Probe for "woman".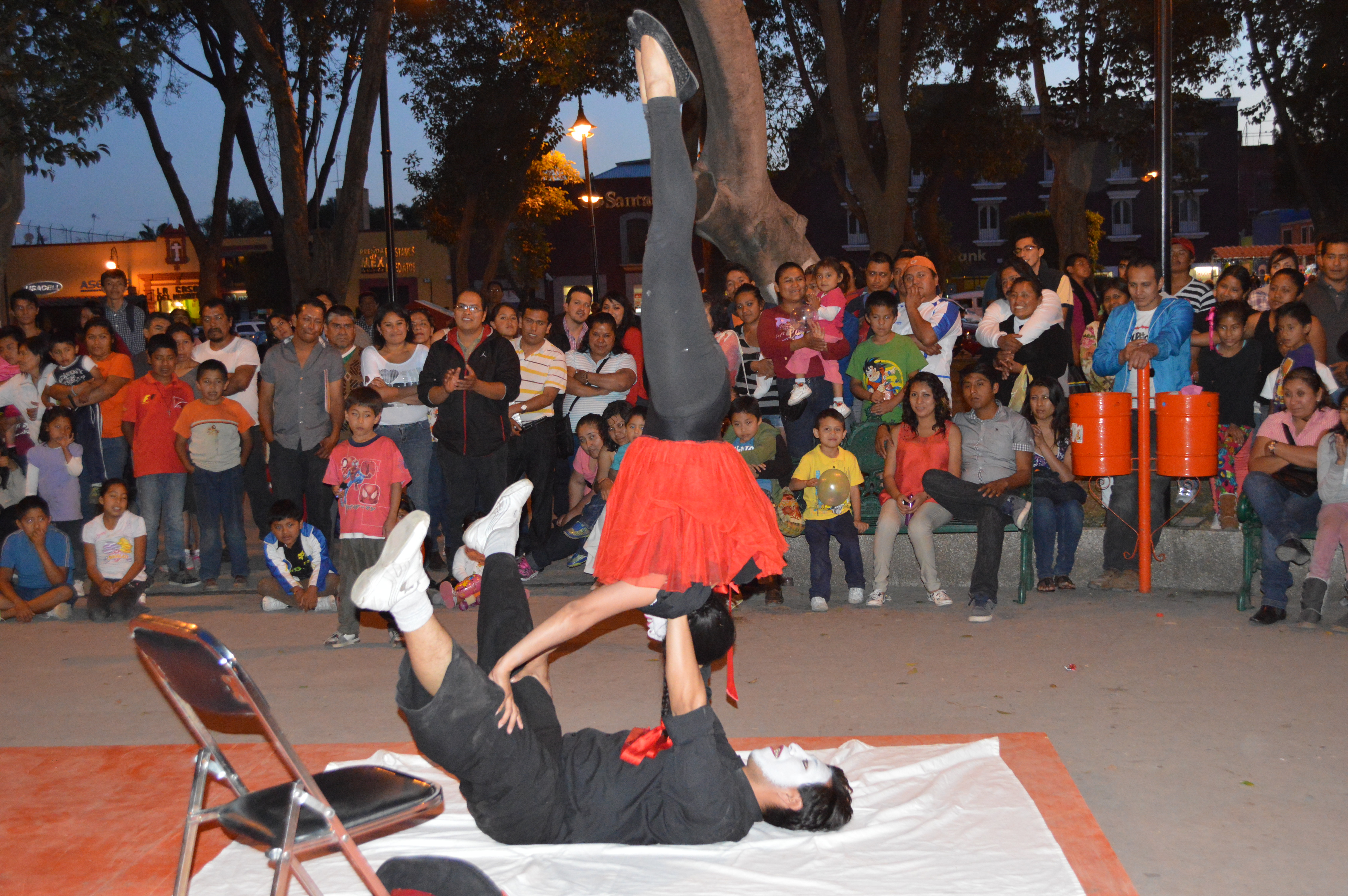
Probe result: {"left": 120, "top": 92, "right": 138, "bottom": 165}.
